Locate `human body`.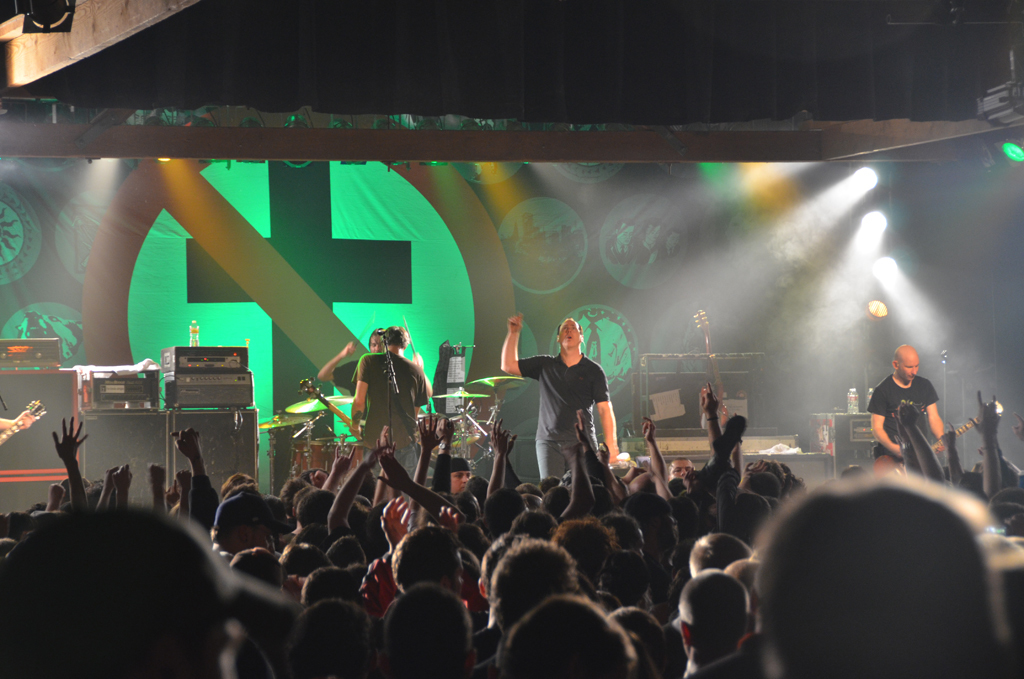
Bounding box: <box>317,325,379,386</box>.
